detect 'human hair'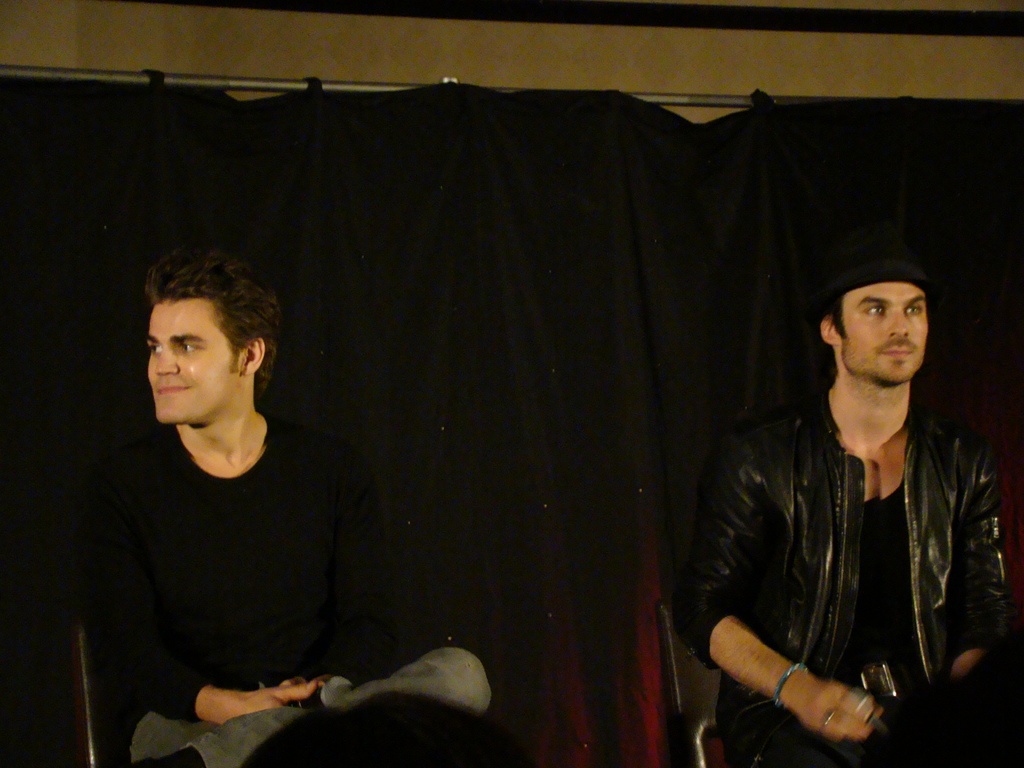
(143, 244, 285, 390)
